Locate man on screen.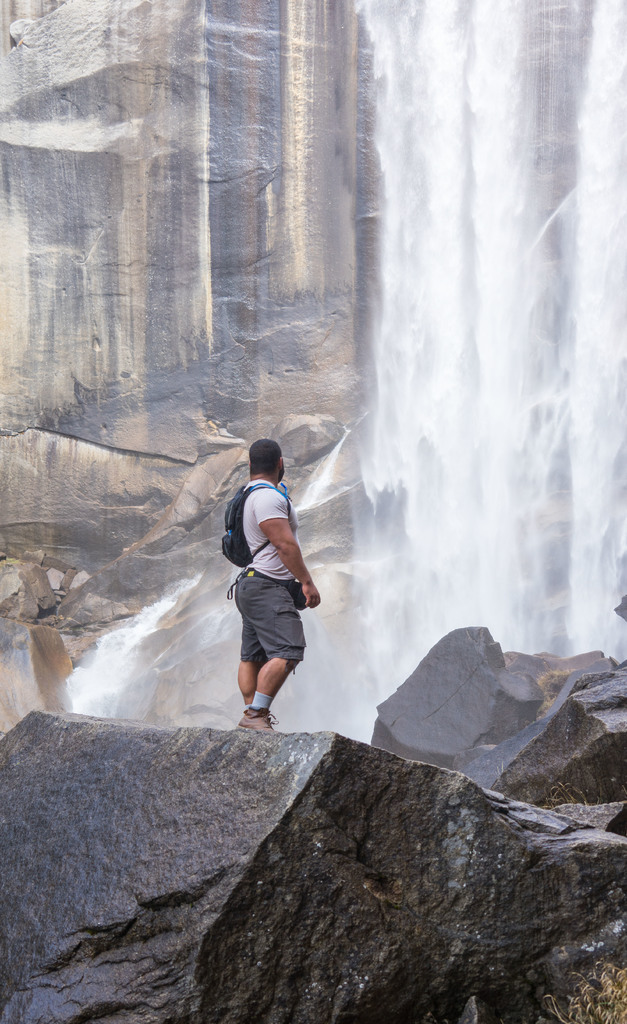
On screen at region(235, 441, 323, 727).
